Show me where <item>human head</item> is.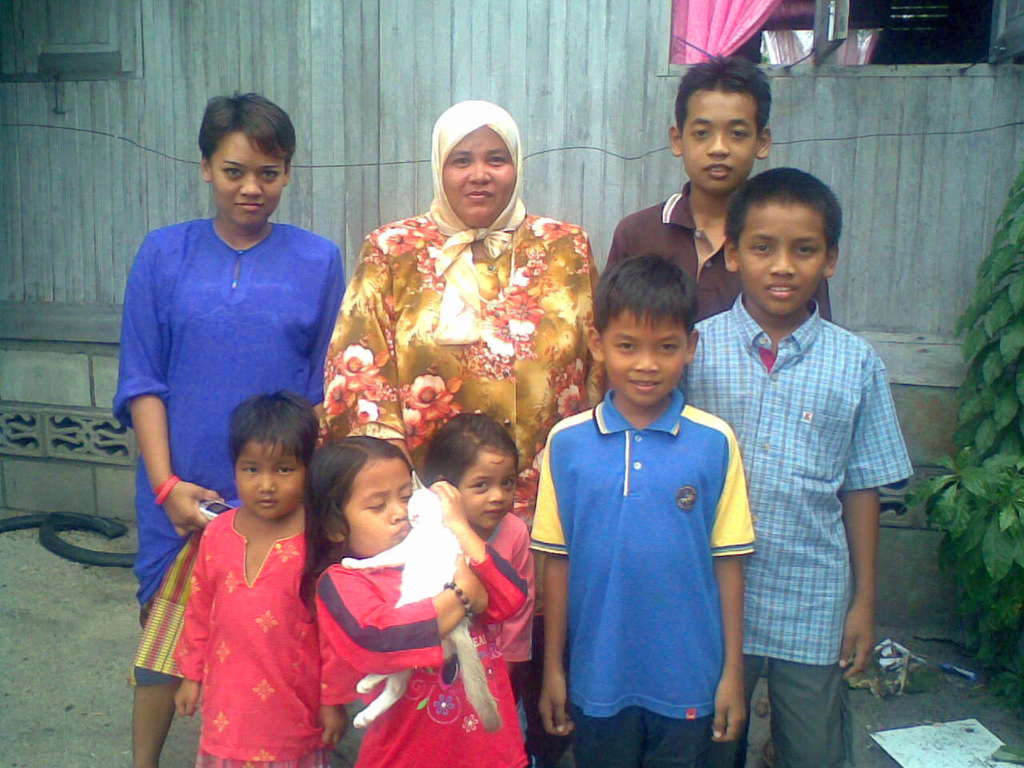
<item>human head</item> is at 664, 56, 774, 194.
